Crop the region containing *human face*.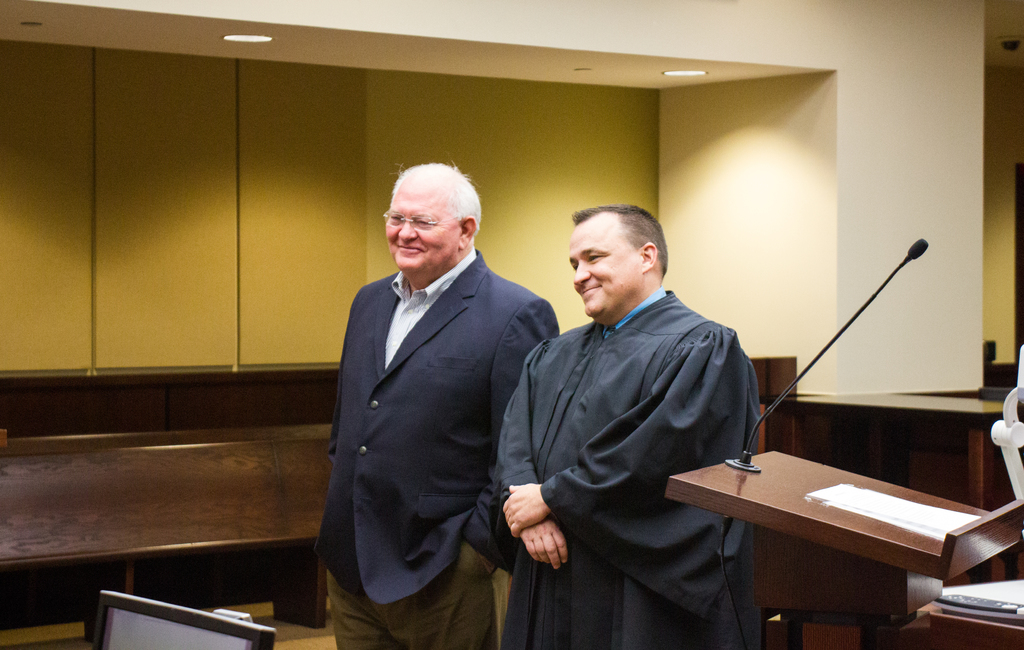
Crop region: x1=570, y1=221, x2=643, y2=322.
